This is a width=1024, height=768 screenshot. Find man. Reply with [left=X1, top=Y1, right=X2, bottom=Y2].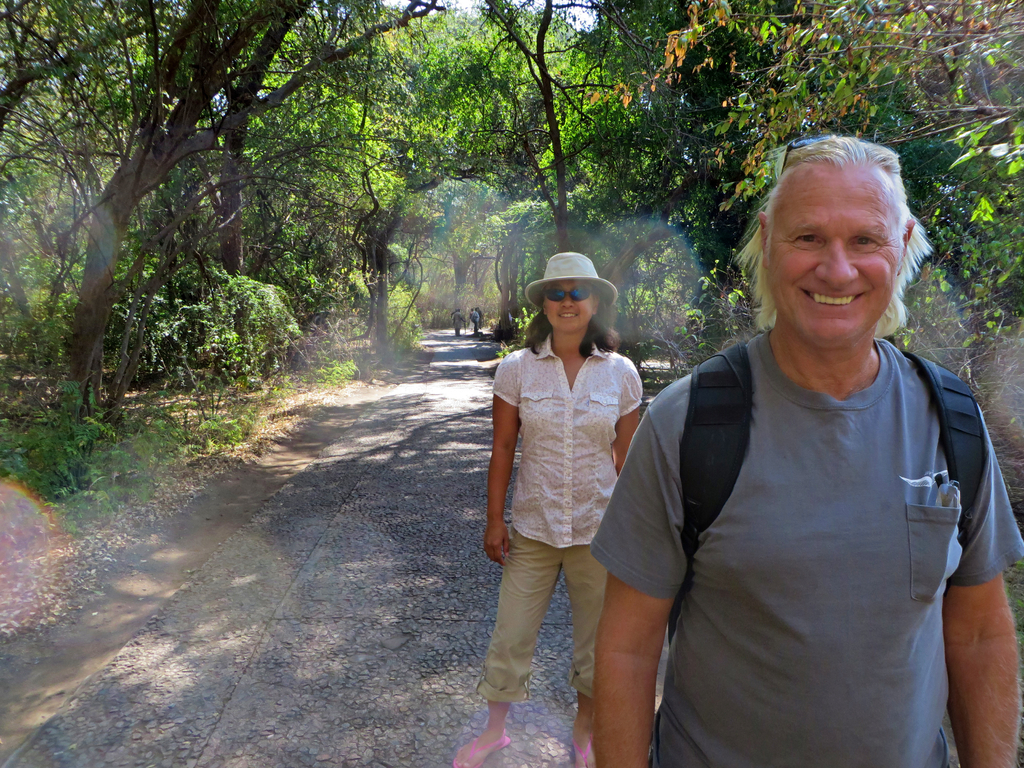
[left=568, top=131, right=1023, bottom=767].
